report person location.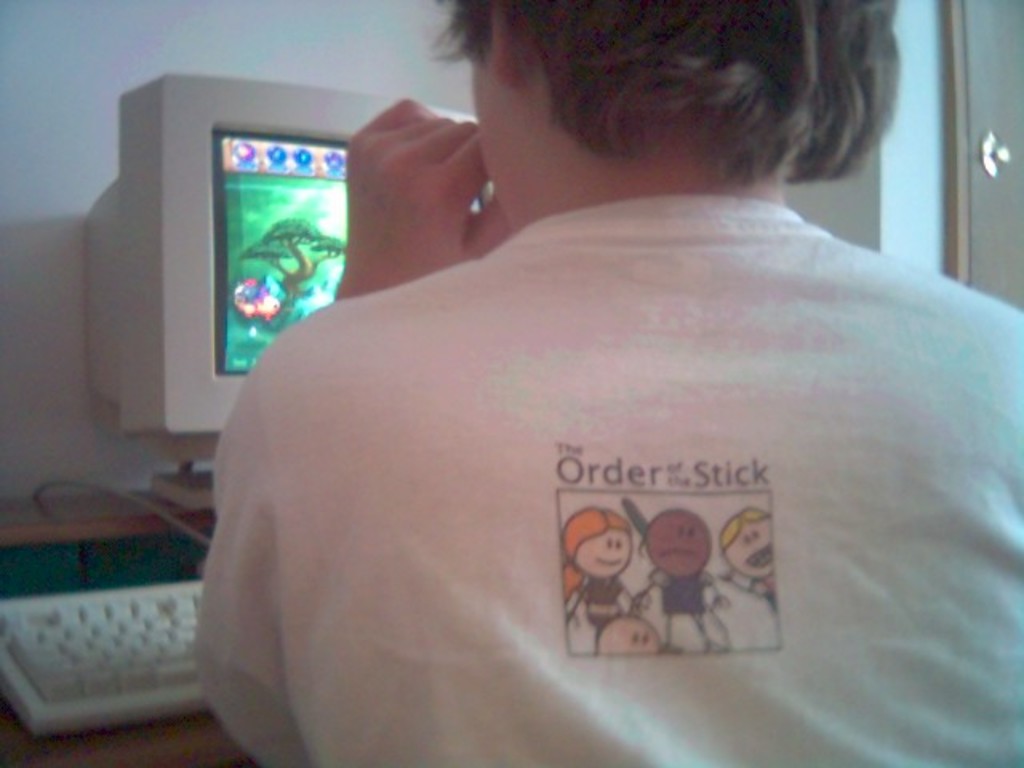
Report: BBox(563, 510, 640, 651).
